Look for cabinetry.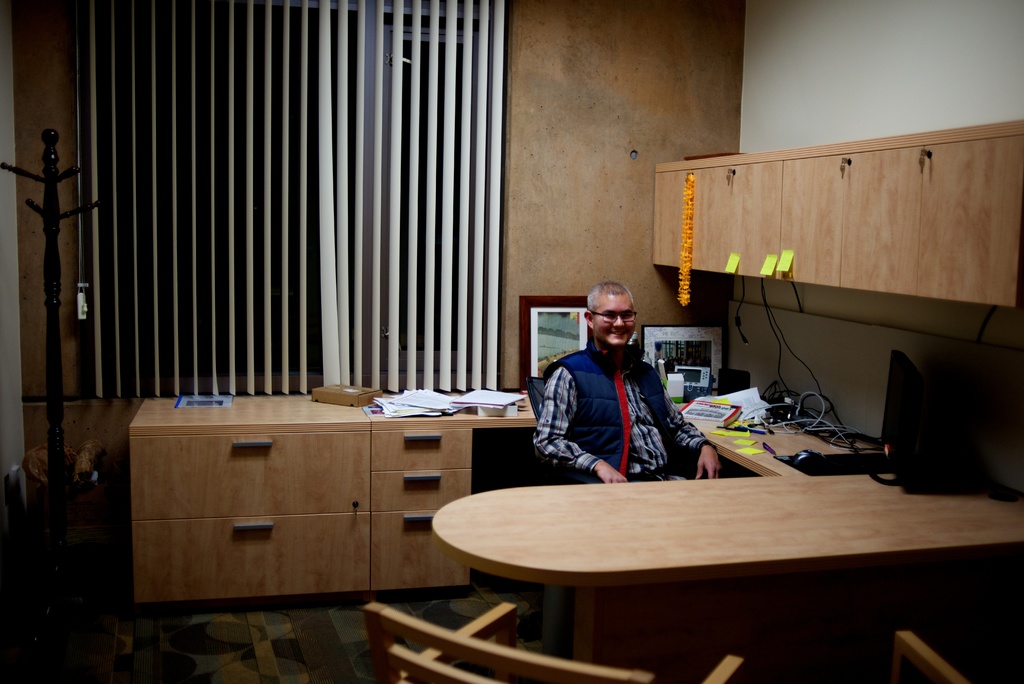
Found: {"left": 643, "top": 127, "right": 1023, "bottom": 334}.
